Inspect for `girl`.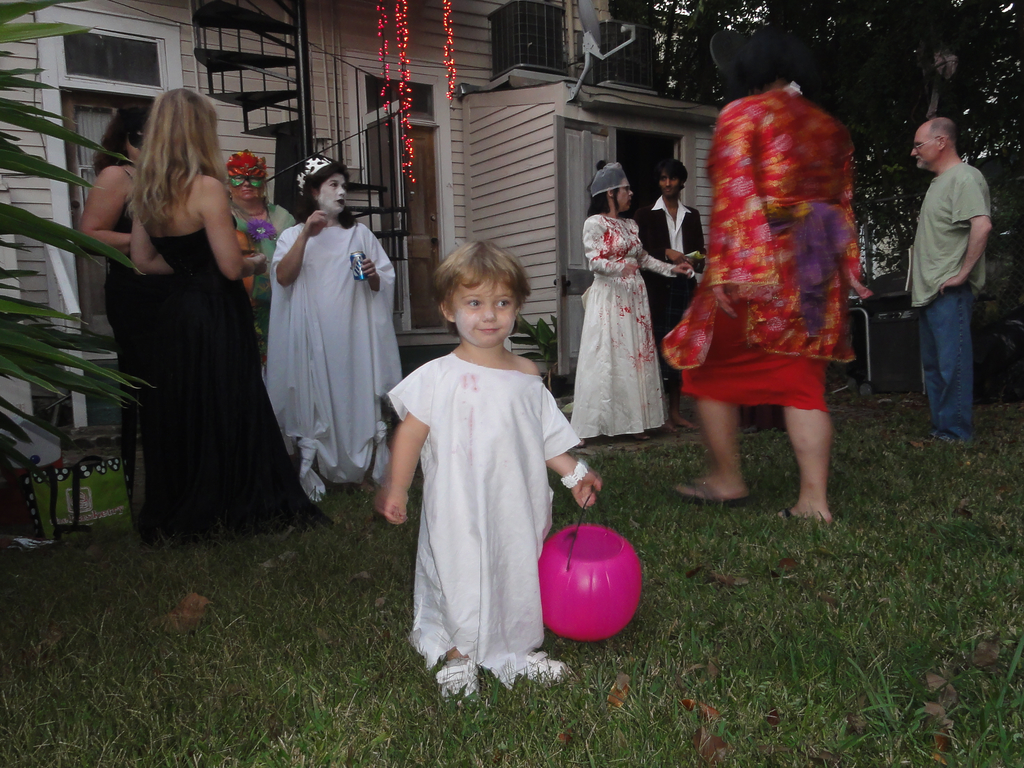
Inspection: [275,156,399,495].
